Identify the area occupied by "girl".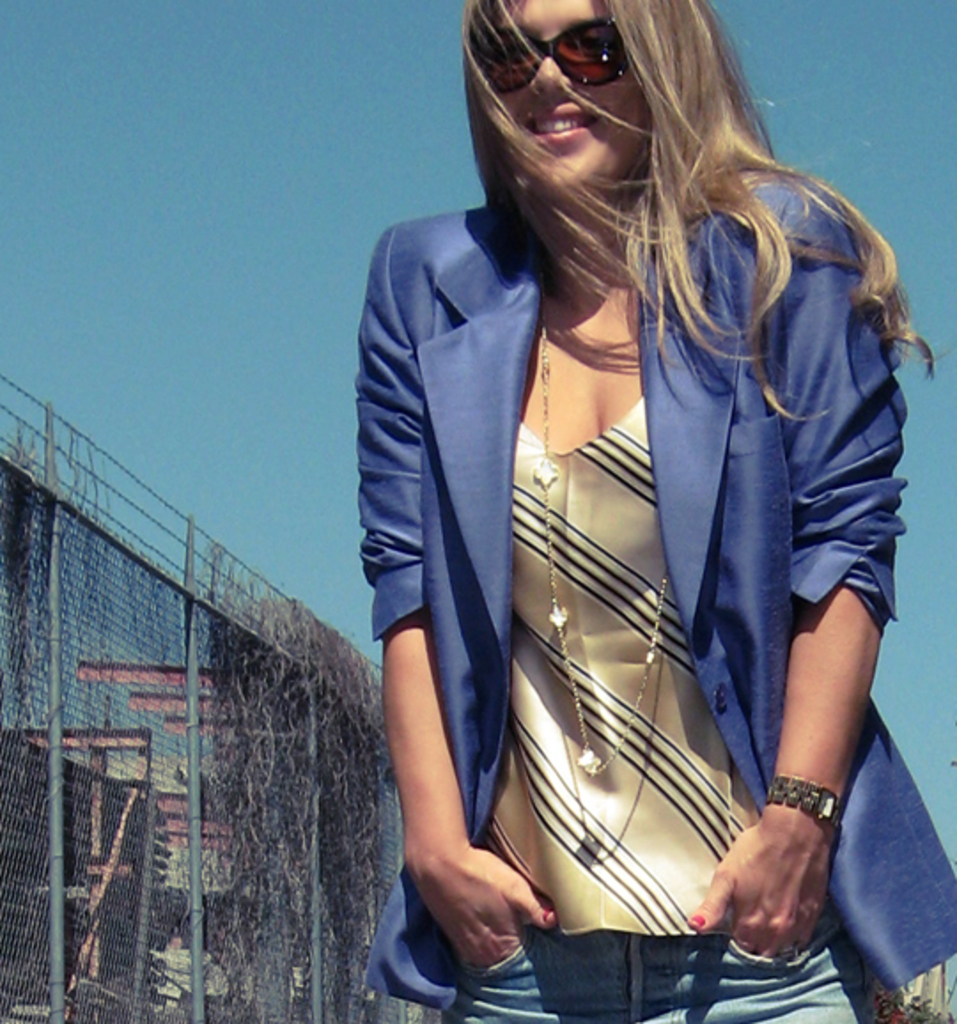
Area: box=[346, 0, 955, 1022].
